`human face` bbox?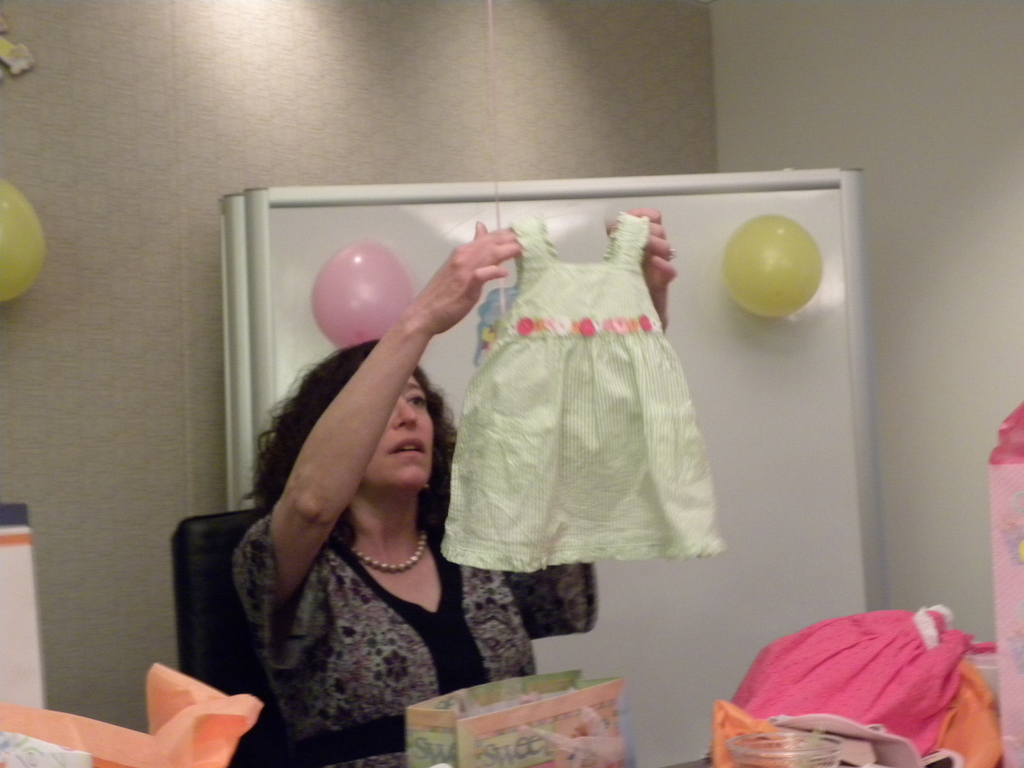
[365,378,433,484]
